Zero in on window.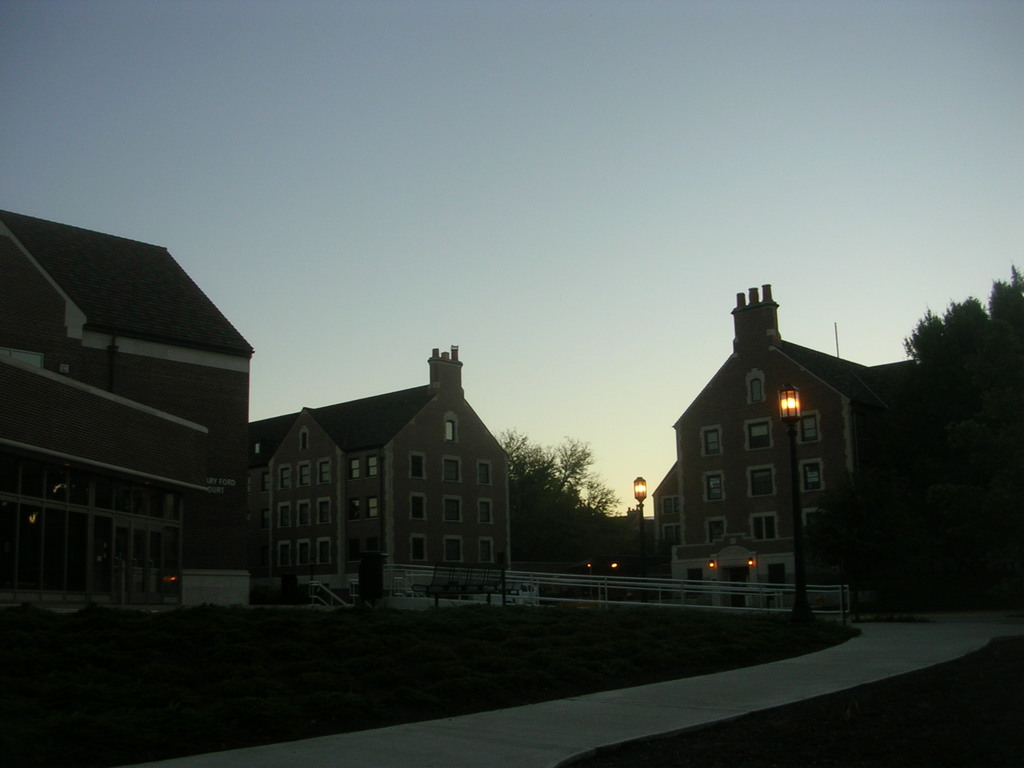
Zeroed in: {"left": 740, "top": 420, "right": 773, "bottom": 450}.
